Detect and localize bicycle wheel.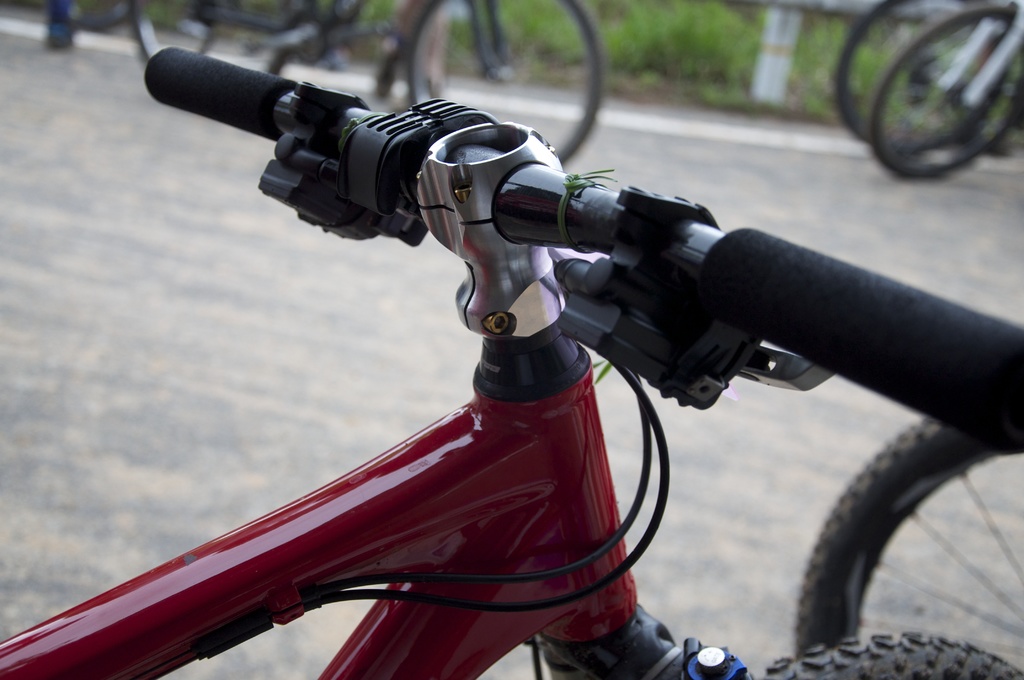
Localized at 128,0,304,105.
